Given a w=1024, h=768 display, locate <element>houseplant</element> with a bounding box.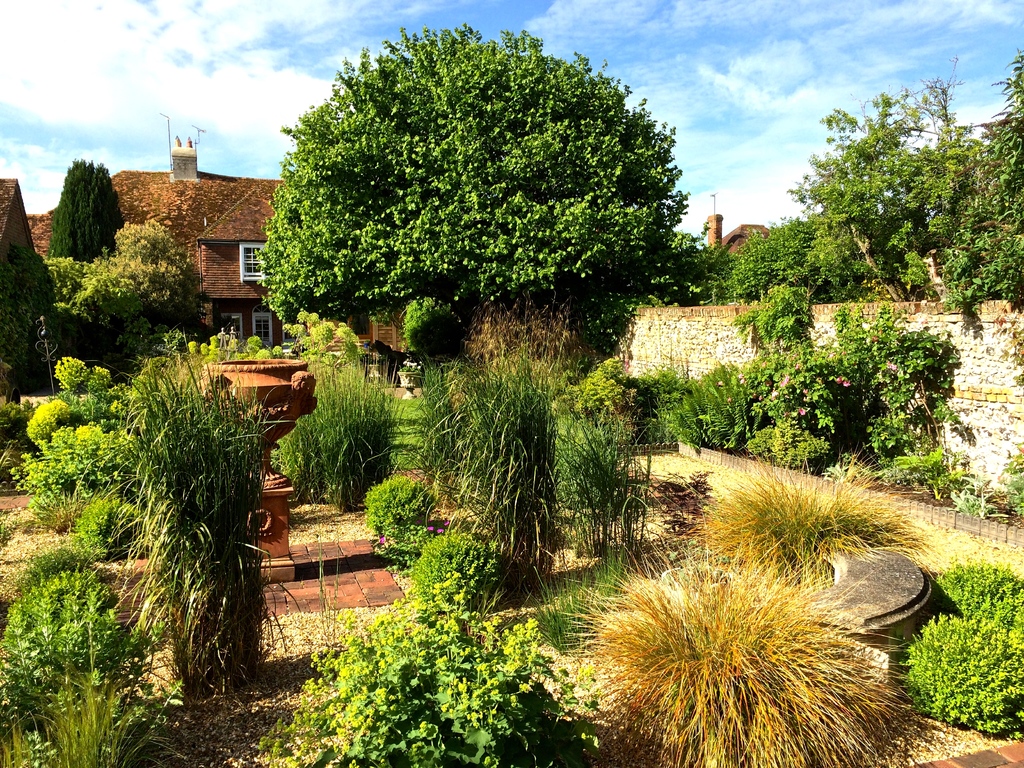
Located: bbox=(398, 352, 438, 387).
